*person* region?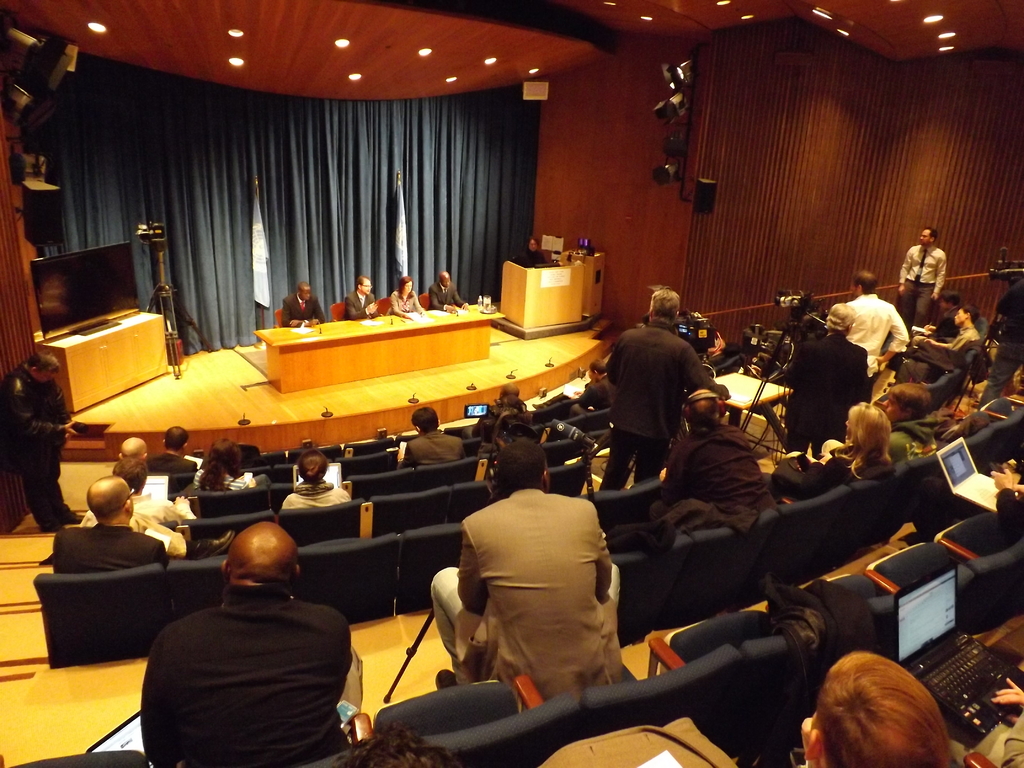
box(429, 436, 621, 703)
